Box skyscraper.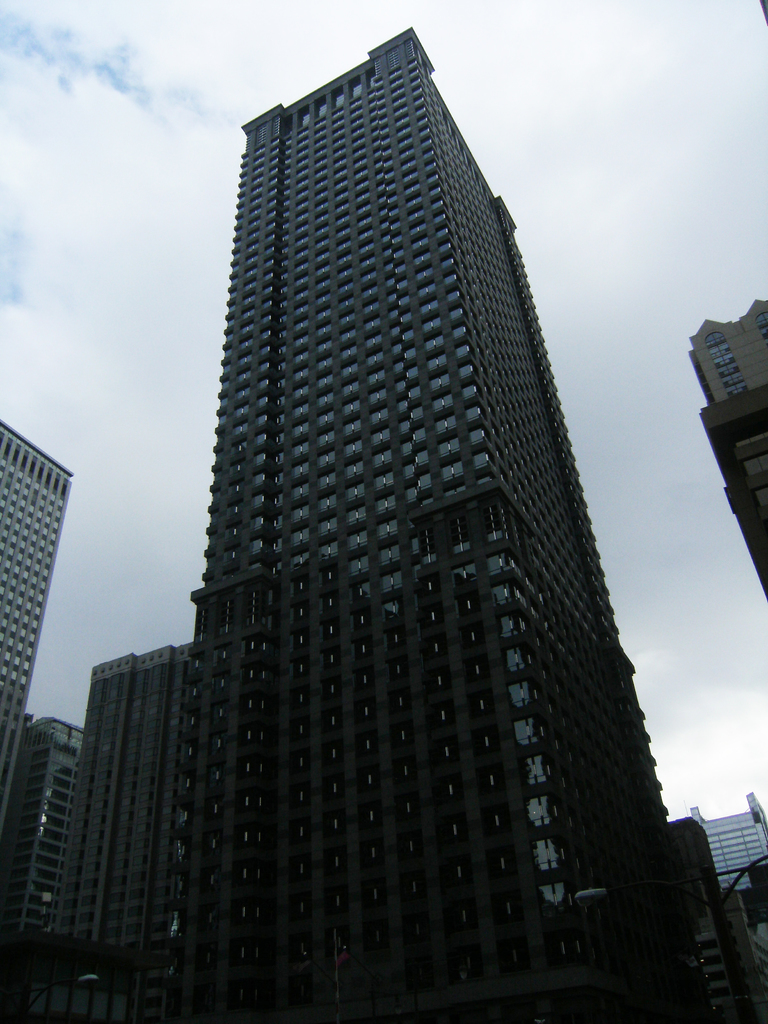
x1=0 y1=412 x2=72 y2=811.
